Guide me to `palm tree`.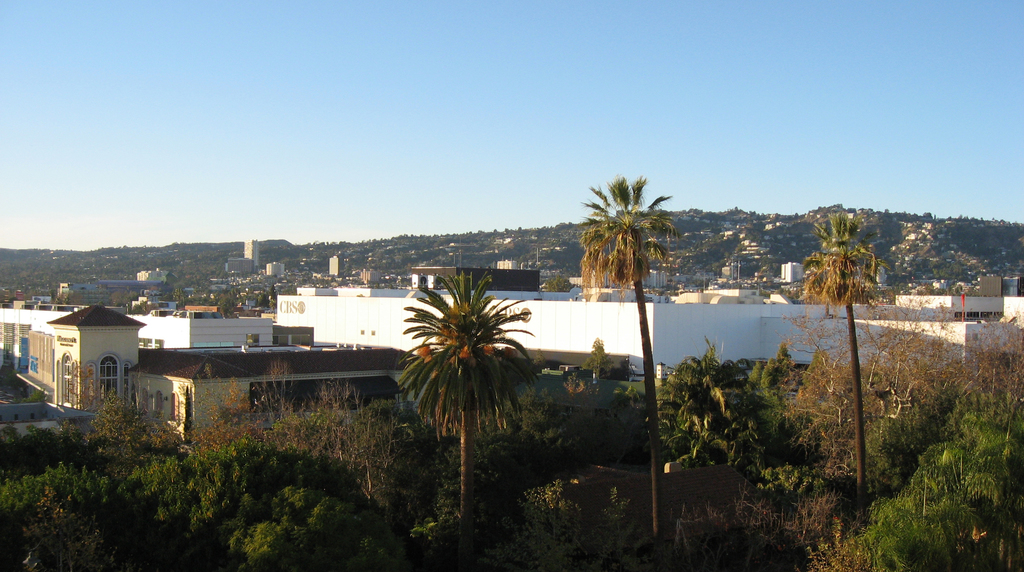
Guidance: x1=801, y1=201, x2=867, y2=537.
